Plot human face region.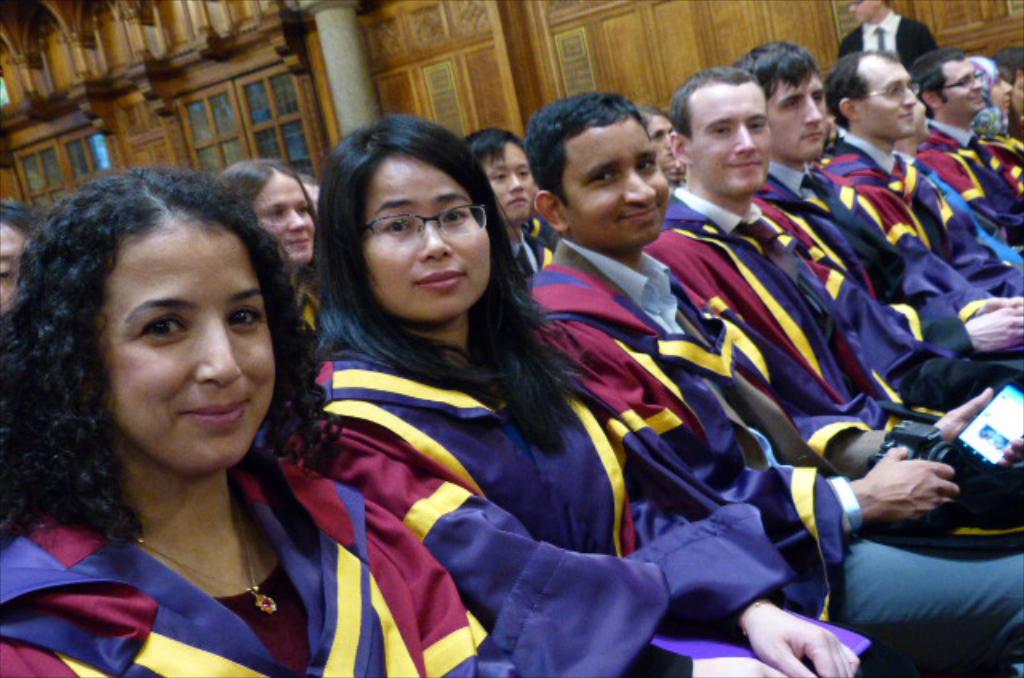
Plotted at [984,69,1016,115].
